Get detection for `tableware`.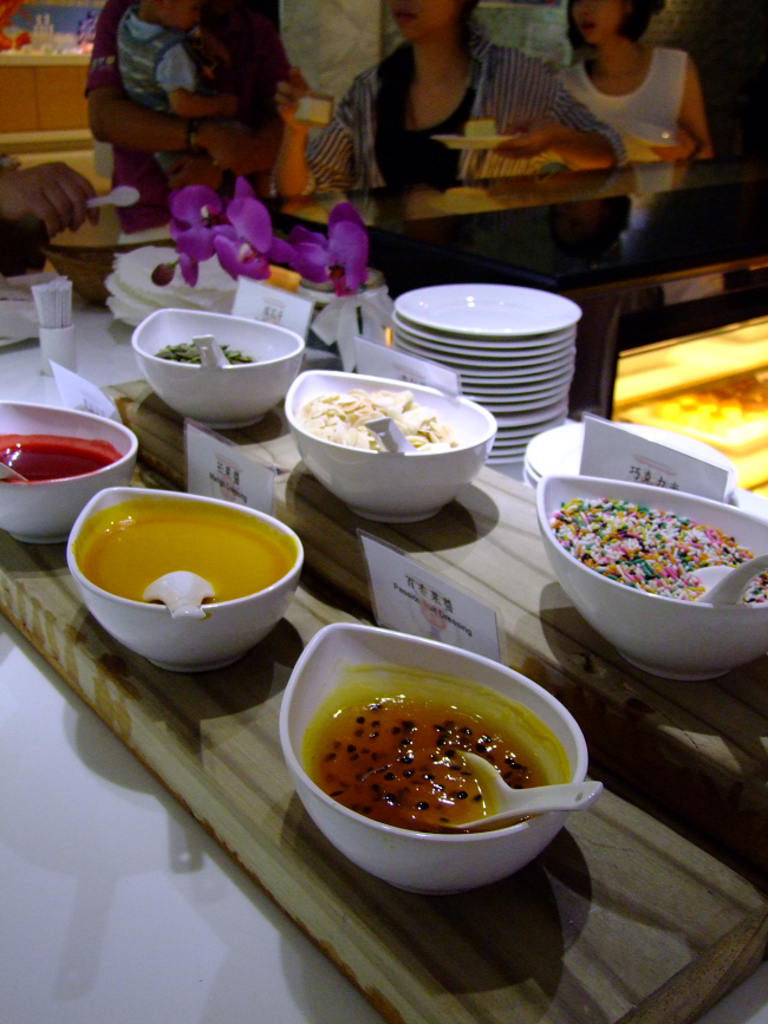
Detection: {"x1": 66, "y1": 482, "x2": 305, "y2": 676}.
